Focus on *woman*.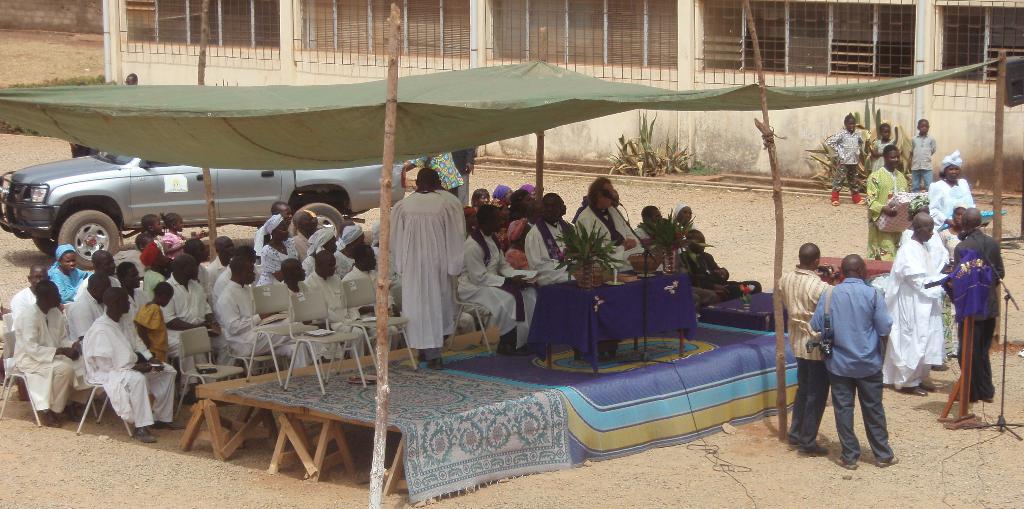
Focused at <region>506, 220, 532, 266</region>.
